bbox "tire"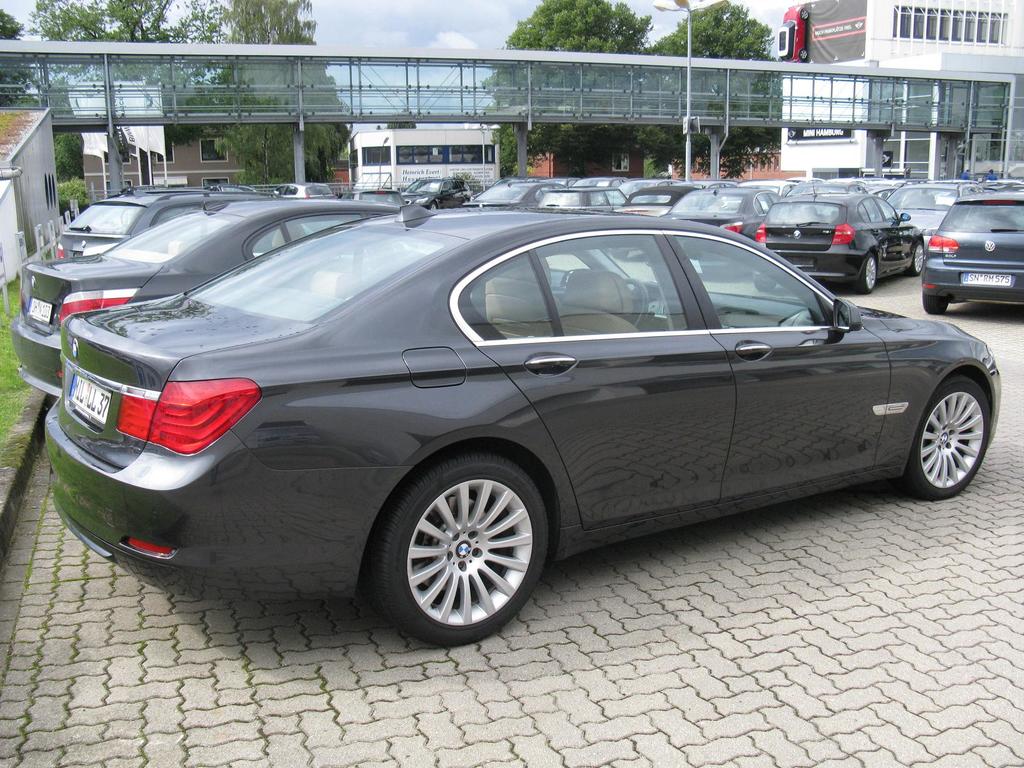
904 376 1005 503
